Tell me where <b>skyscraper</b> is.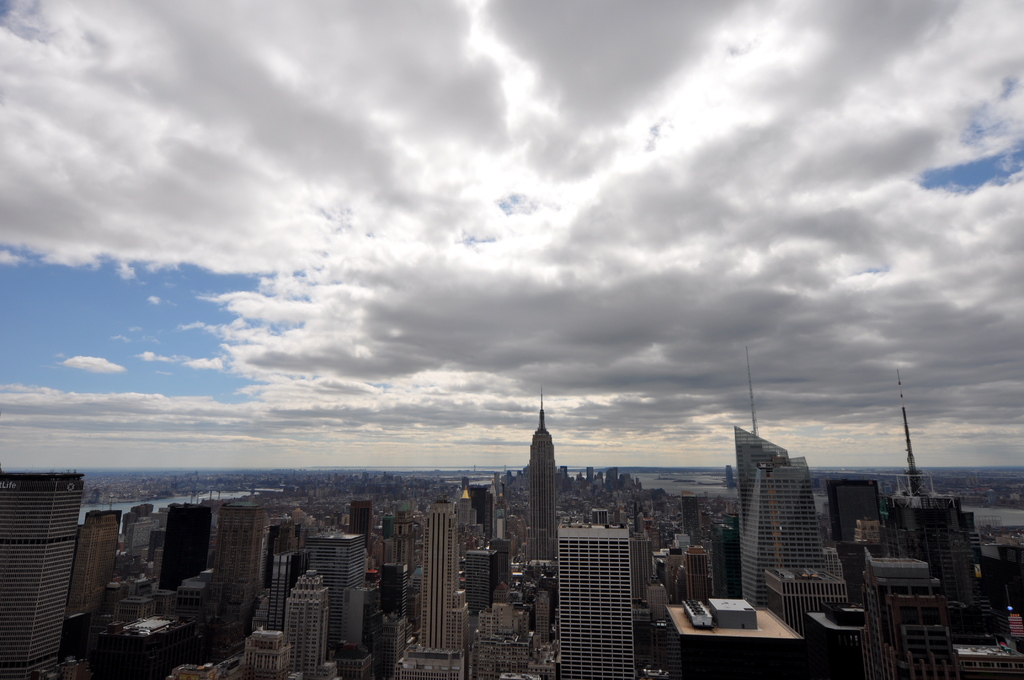
<b>skyscraper</b> is at bbox(60, 506, 125, 669).
